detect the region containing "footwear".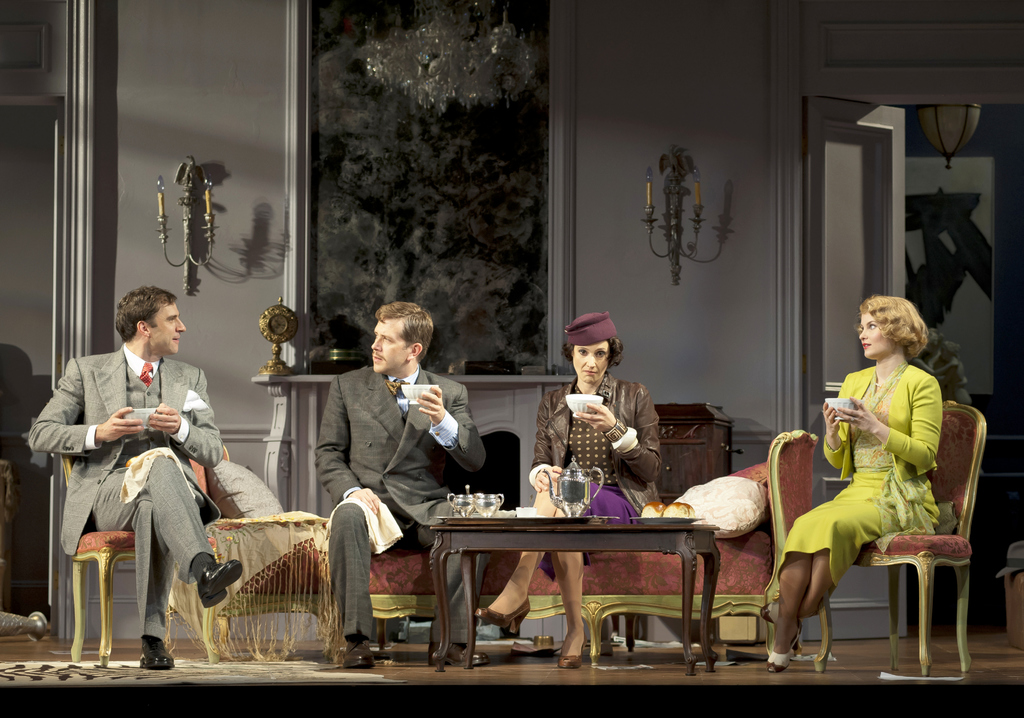
pyautogui.locateOnScreen(758, 596, 810, 625).
